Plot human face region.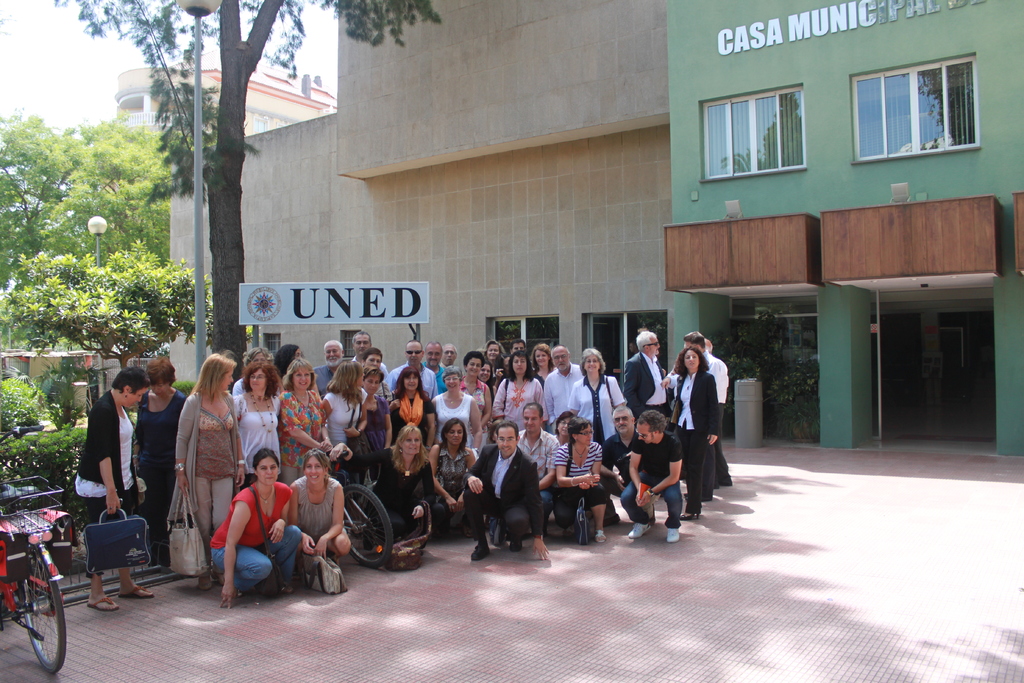
Plotted at [442, 373, 462, 391].
